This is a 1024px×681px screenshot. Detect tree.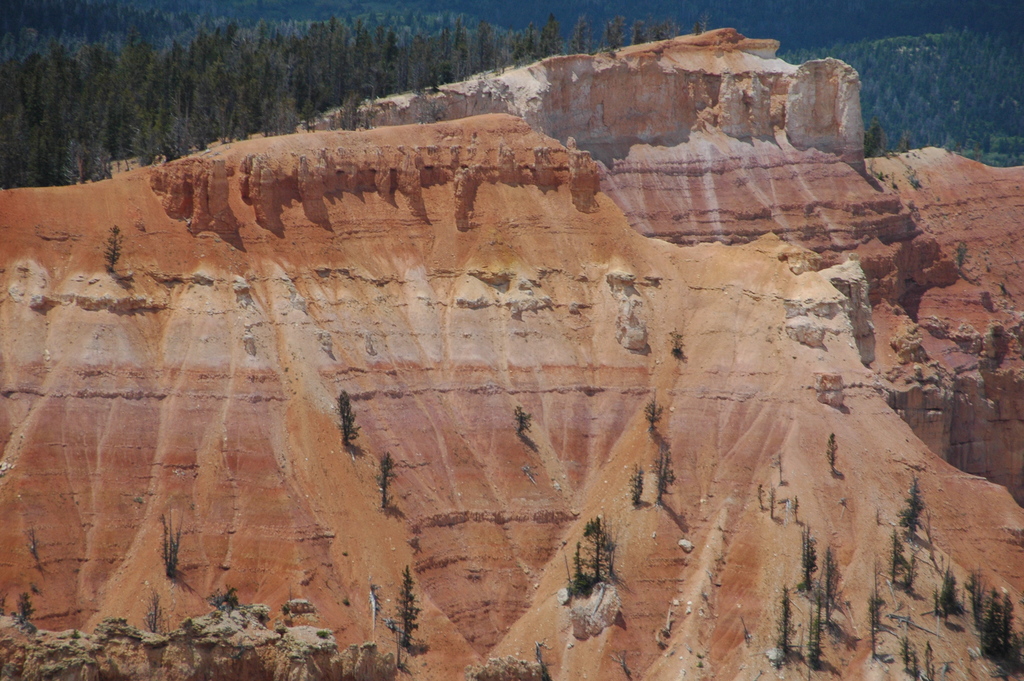
pyautogui.locateOnScreen(642, 391, 659, 432).
